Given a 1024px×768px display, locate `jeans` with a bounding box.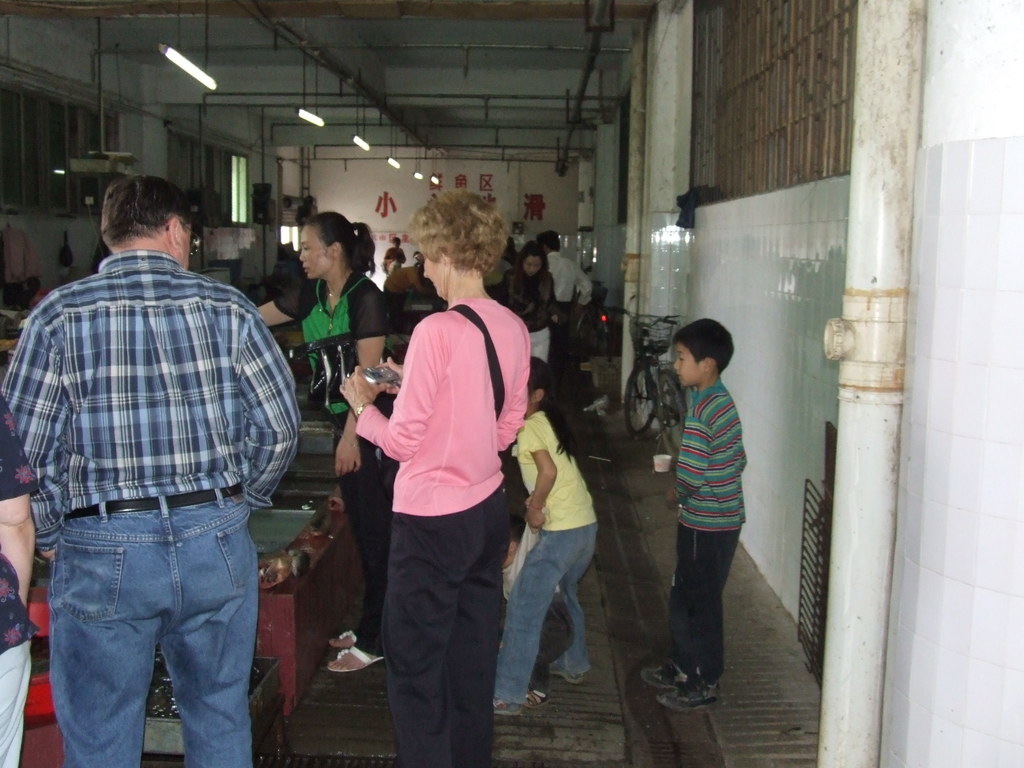
Located: <box>492,523,598,696</box>.
